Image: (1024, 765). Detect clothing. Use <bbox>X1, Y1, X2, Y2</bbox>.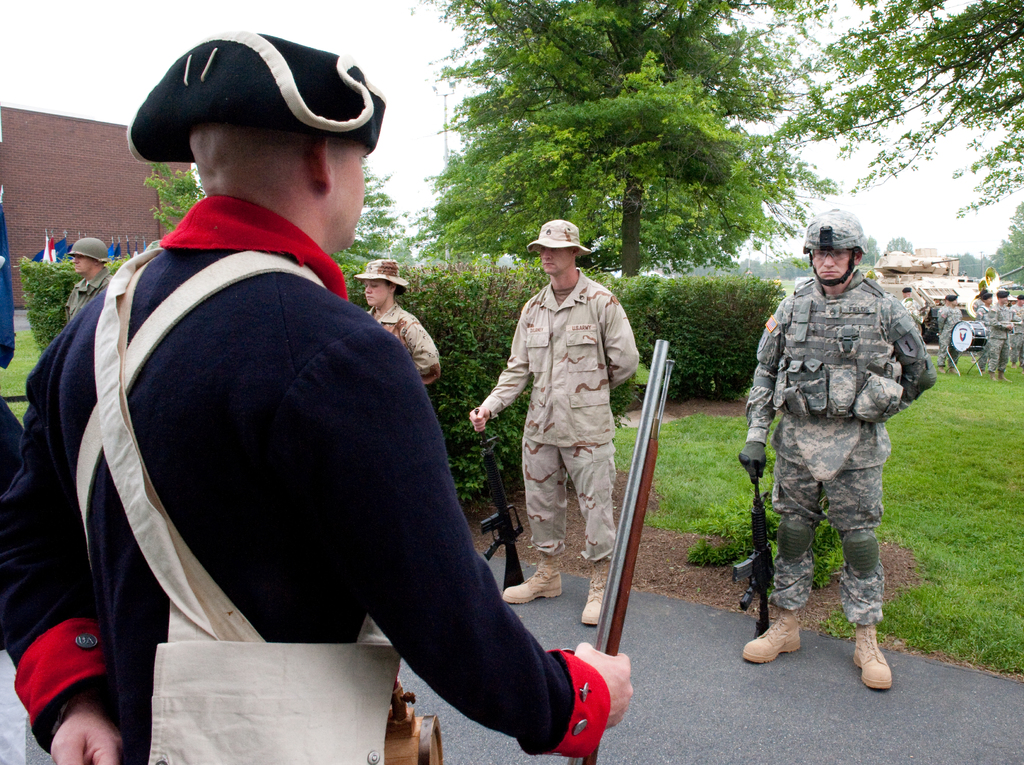
<bbox>62, 271, 119, 318</bbox>.
